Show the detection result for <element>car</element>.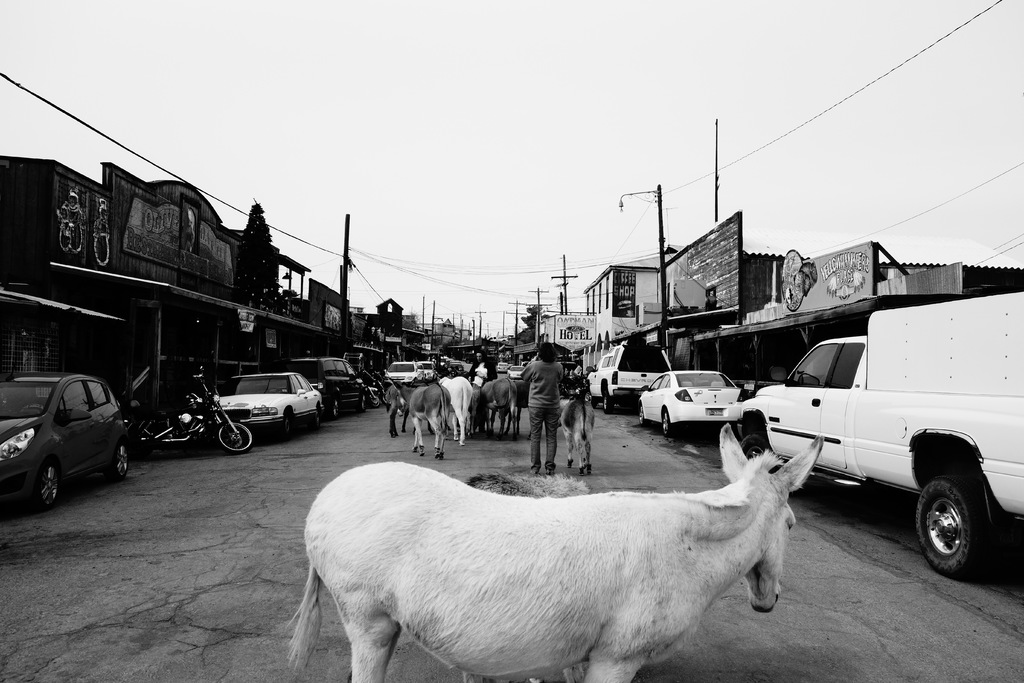
select_region(585, 343, 678, 415).
